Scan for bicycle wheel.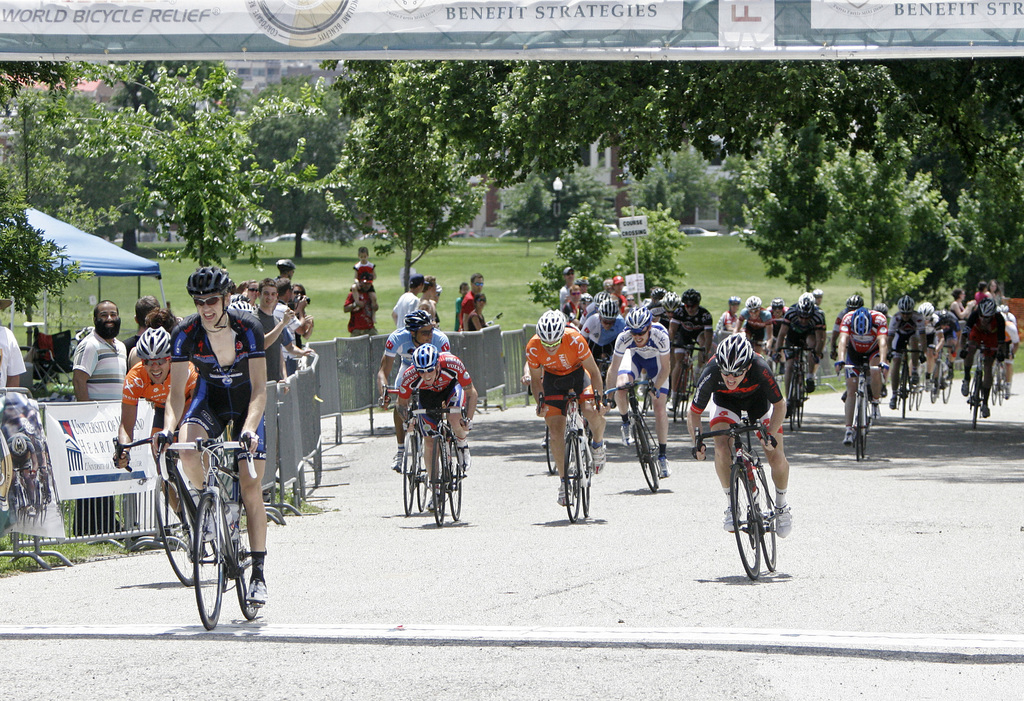
Scan result: <box>38,486,49,526</box>.
